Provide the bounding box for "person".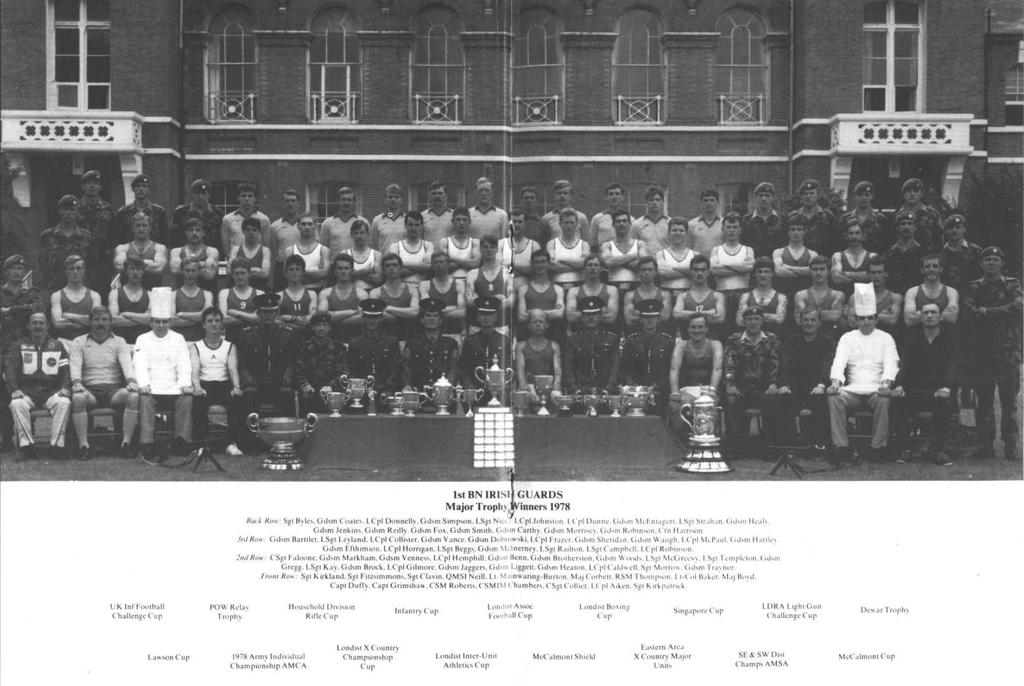
[419, 249, 472, 345].
